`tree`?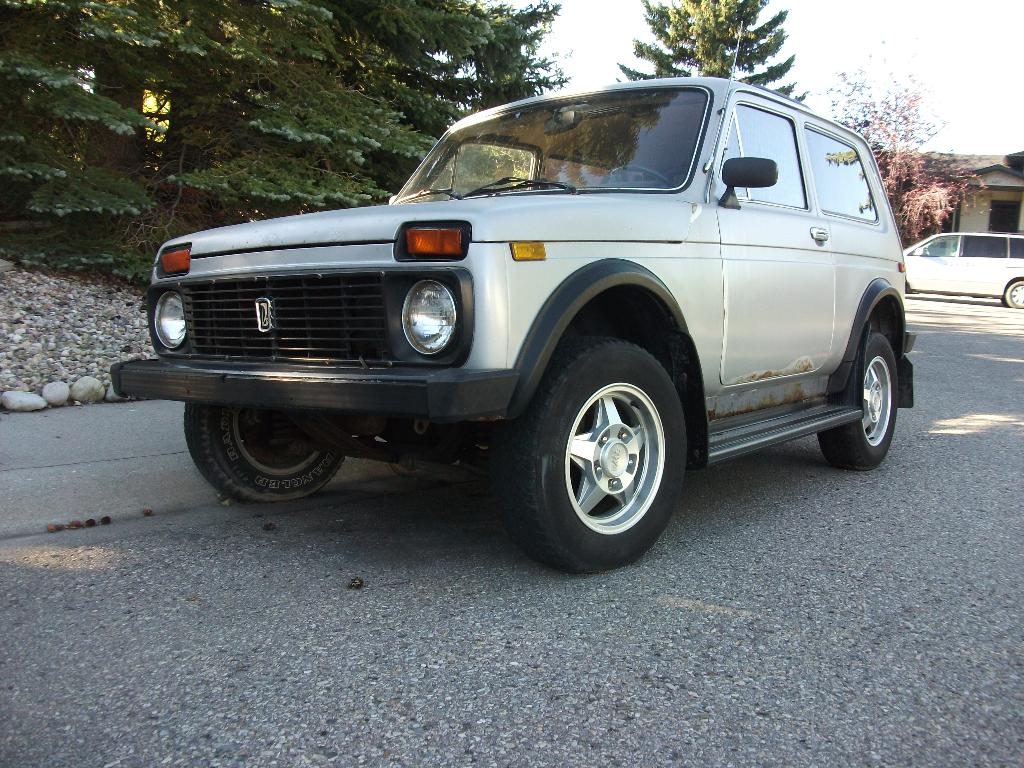
pyautogui.locateOnScreen(816, 36, 985, 257)
